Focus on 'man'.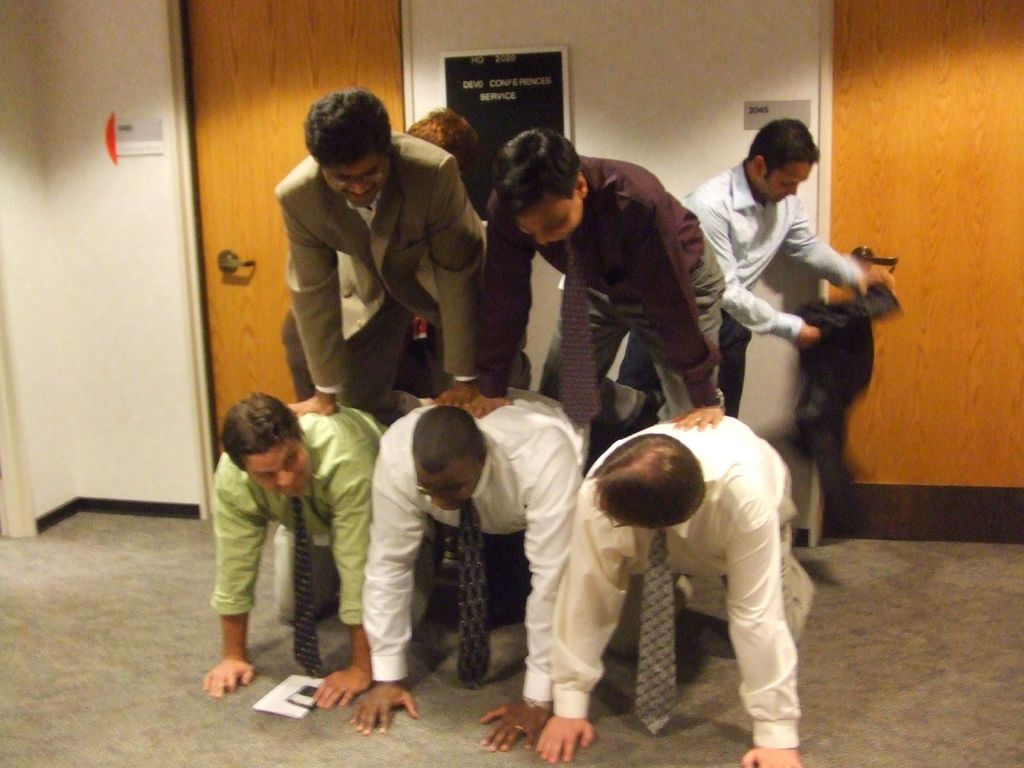
Focused at 283:89:533:422.
